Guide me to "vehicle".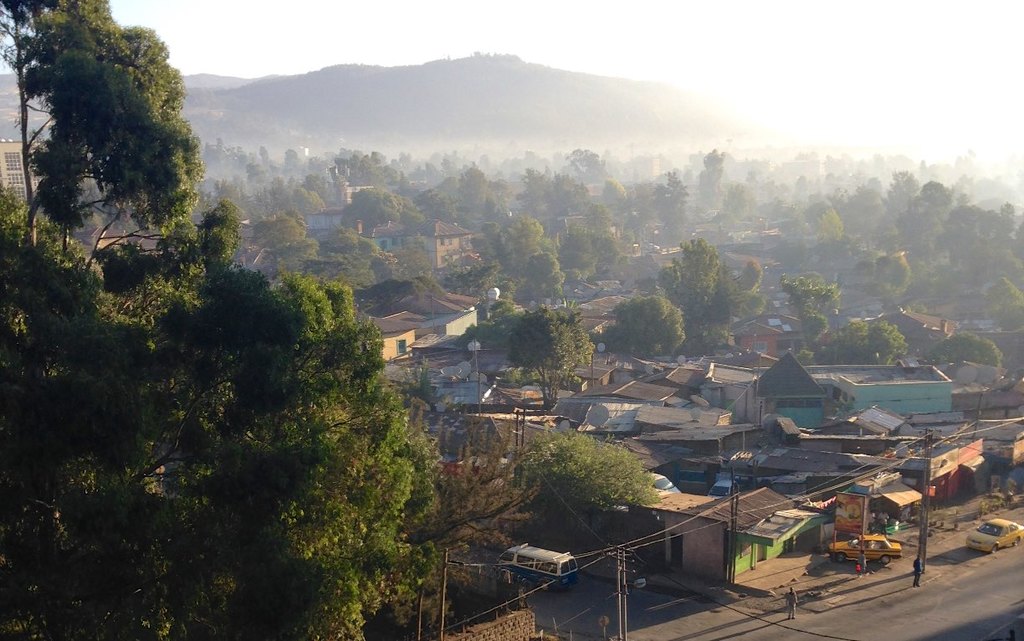
Guidance: {"left": 499, "top": 540, "right": 583, "bottom": 588}.
